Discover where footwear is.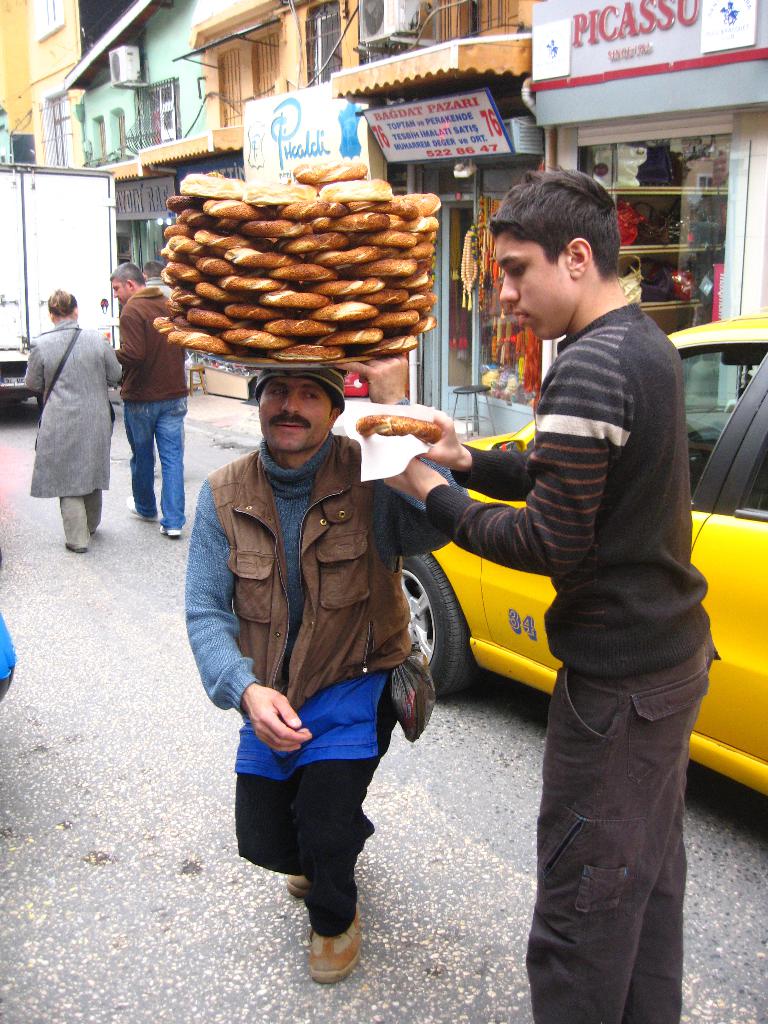
Discovered at x1=86 y1=522 x2=104 y2=536.
